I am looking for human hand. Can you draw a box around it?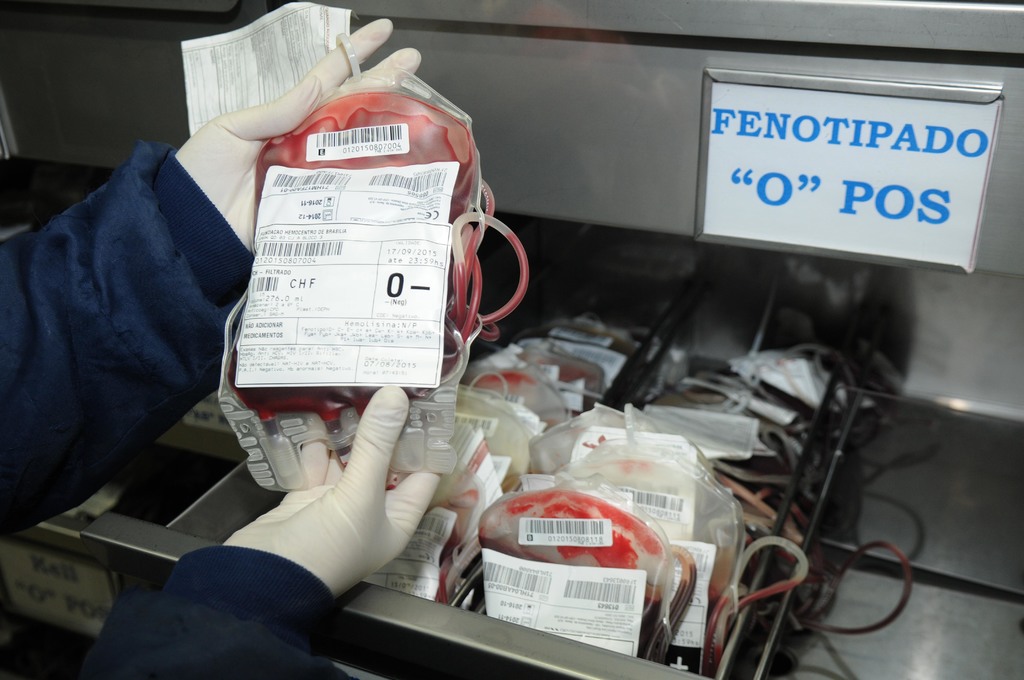
Sure, the bounding box is left=235, top=425, right=422, bottom=598.
